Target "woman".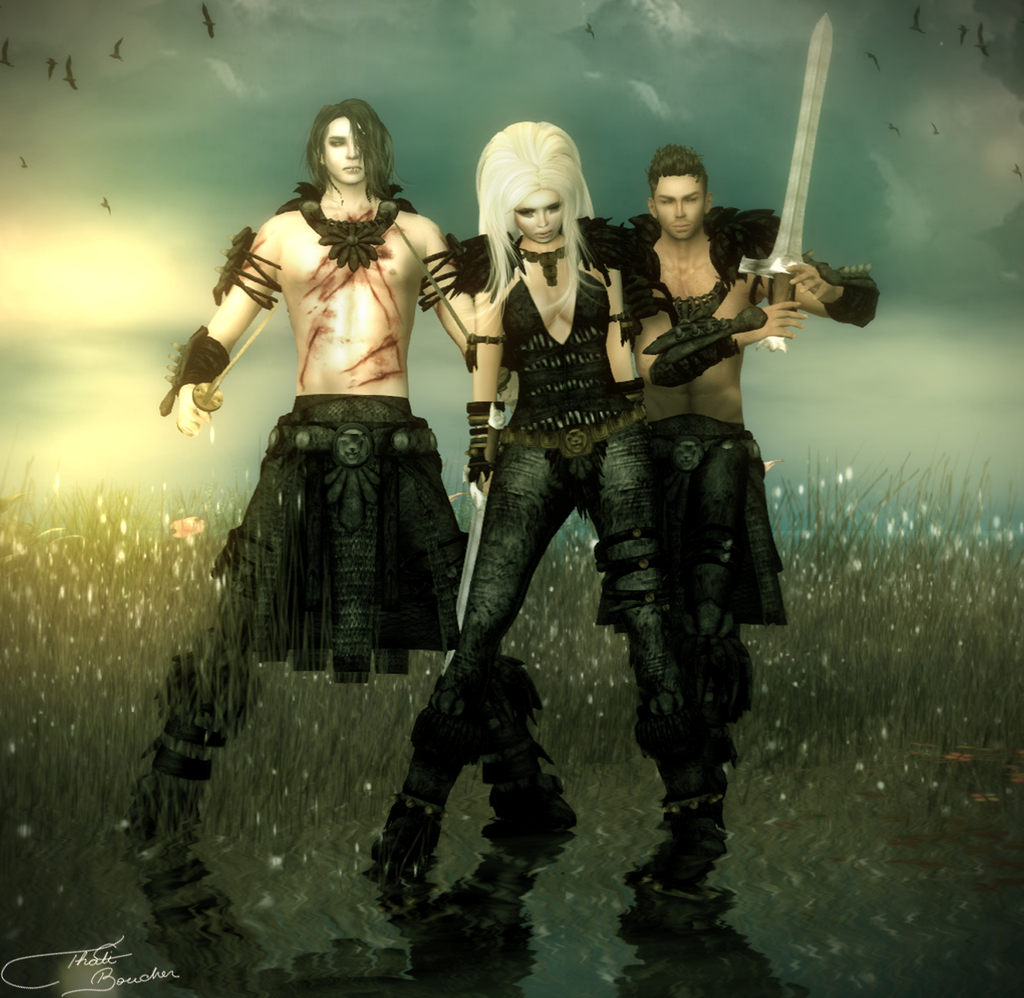
Target region: 182,88,494,781.
